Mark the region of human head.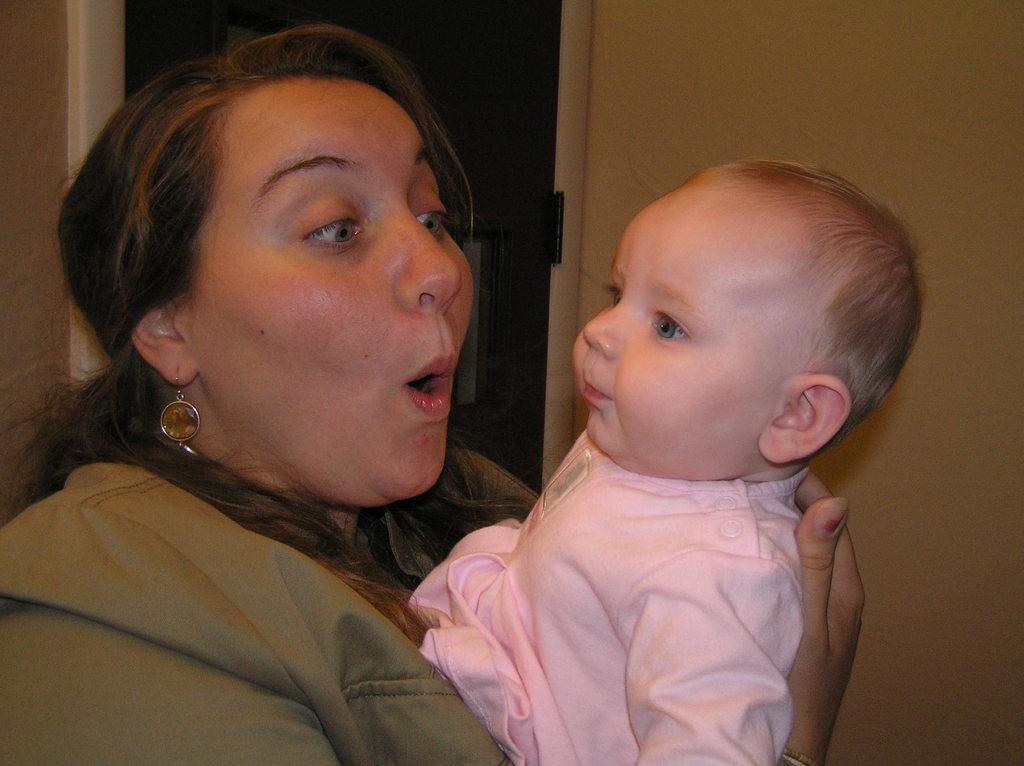
Region: 541,143,902,492.
